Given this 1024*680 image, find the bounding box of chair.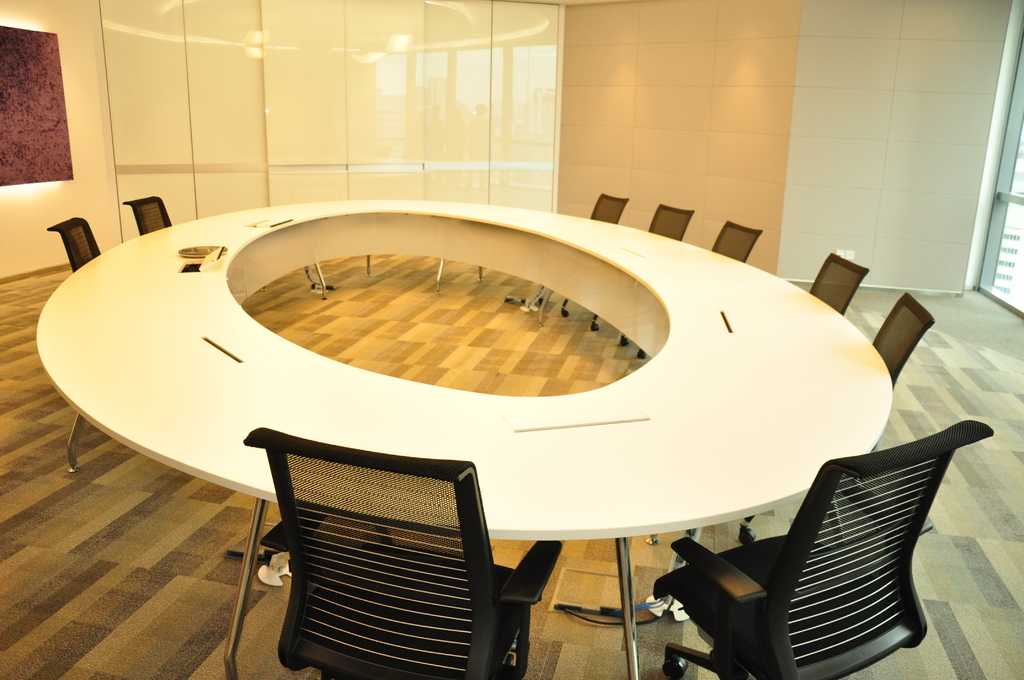
l=224, t=437, r=513, b=679.
